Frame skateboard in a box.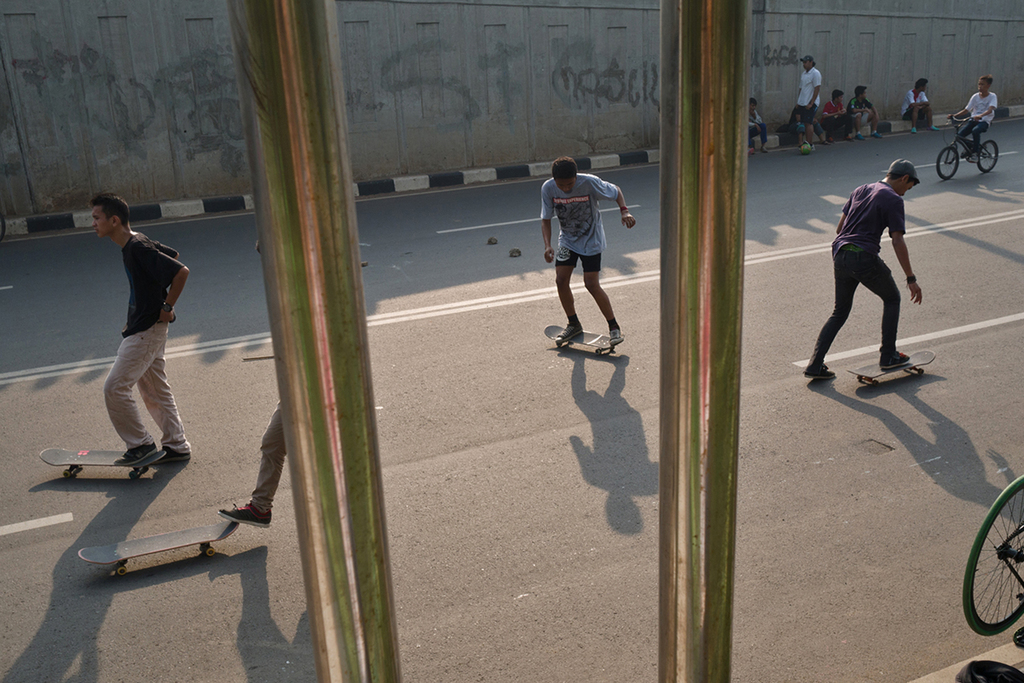
box=[40, 442, 179, 482].
